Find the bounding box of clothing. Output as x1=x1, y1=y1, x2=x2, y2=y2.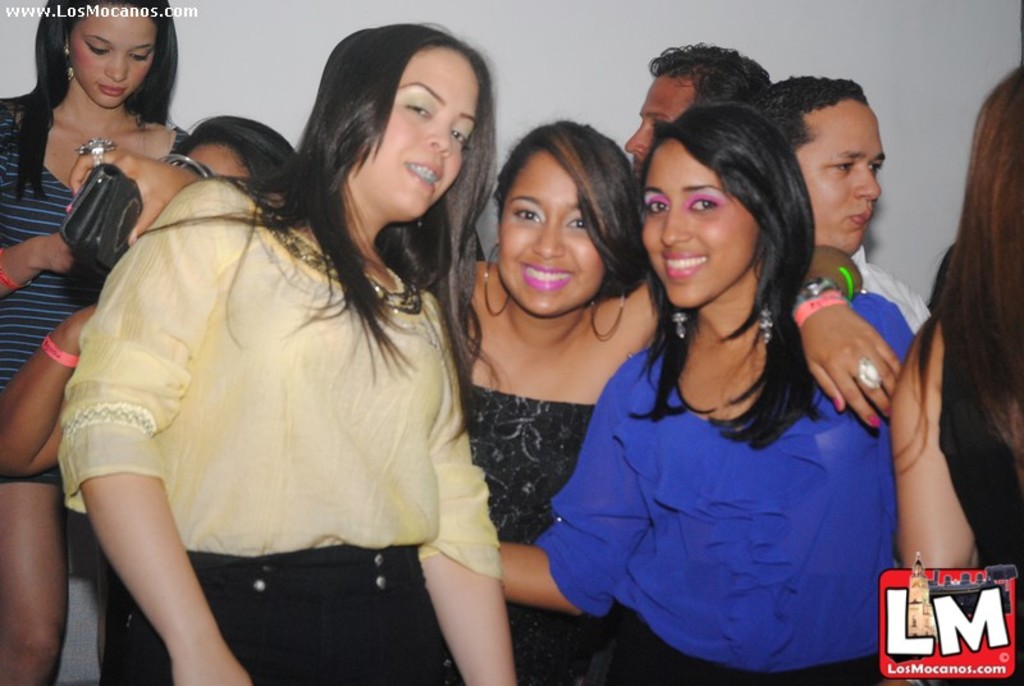
x1=941, y1=275, x2=1023, y2=685.
